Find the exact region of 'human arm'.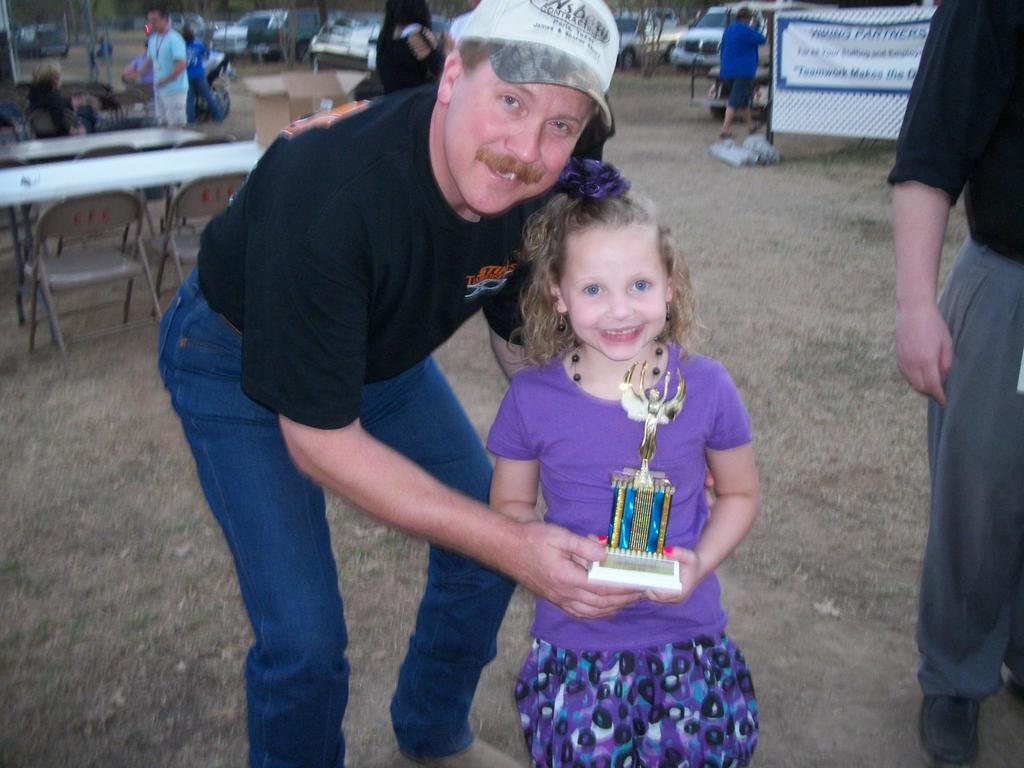
Exact region: <region>124, 60, 139, 81</region>.
